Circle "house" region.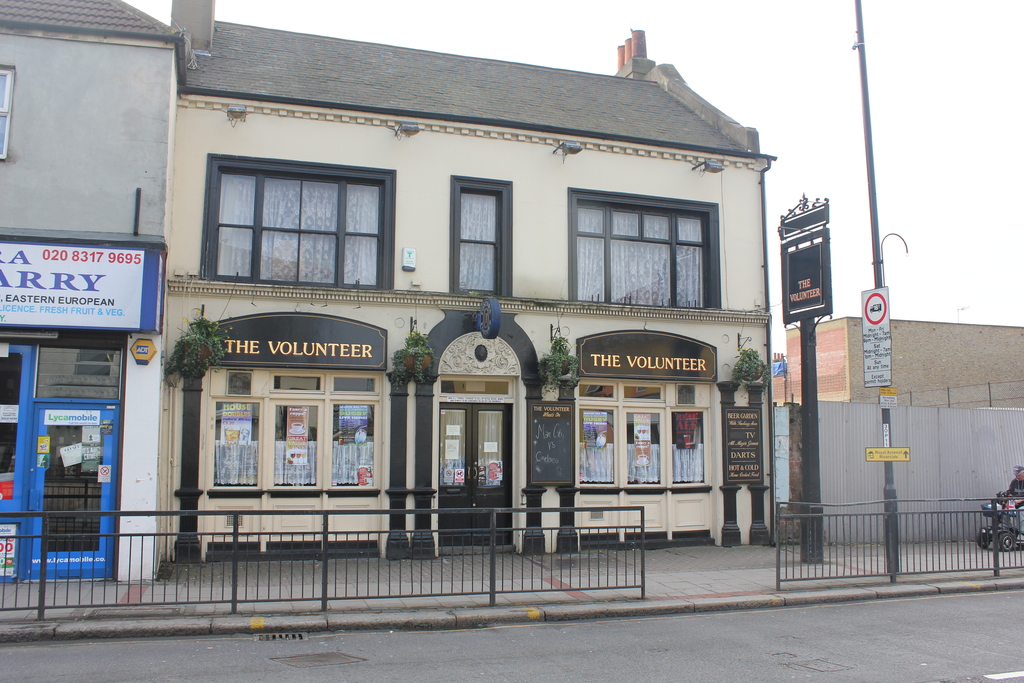
Region: [left=787, top=317, right=1023, bottom=543].
